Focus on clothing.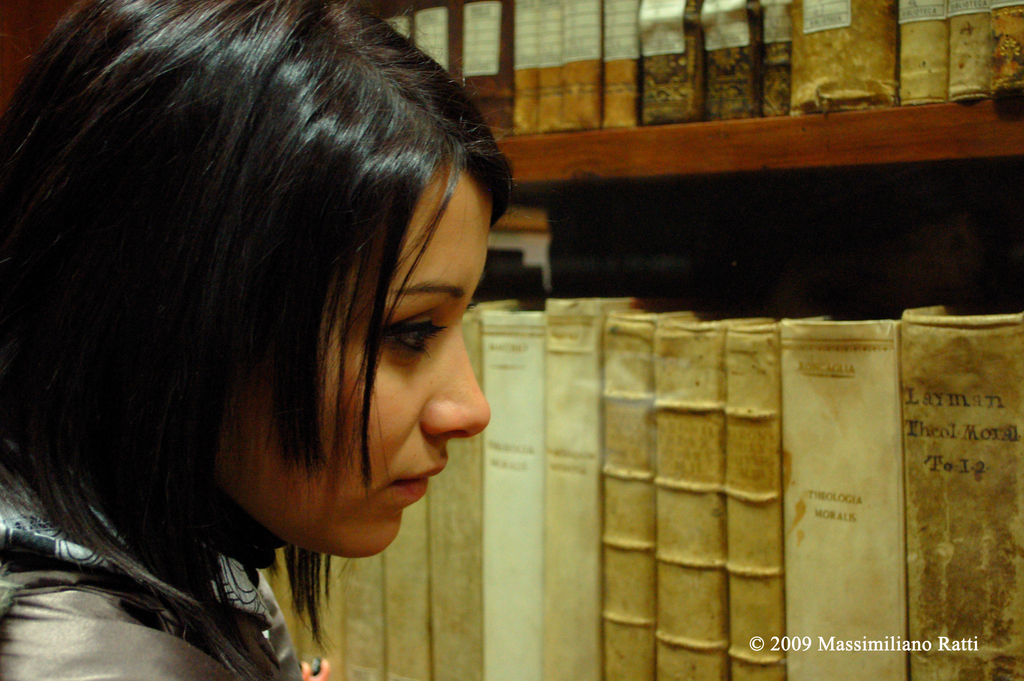
Focused at box(0, 443, 298, 680).
